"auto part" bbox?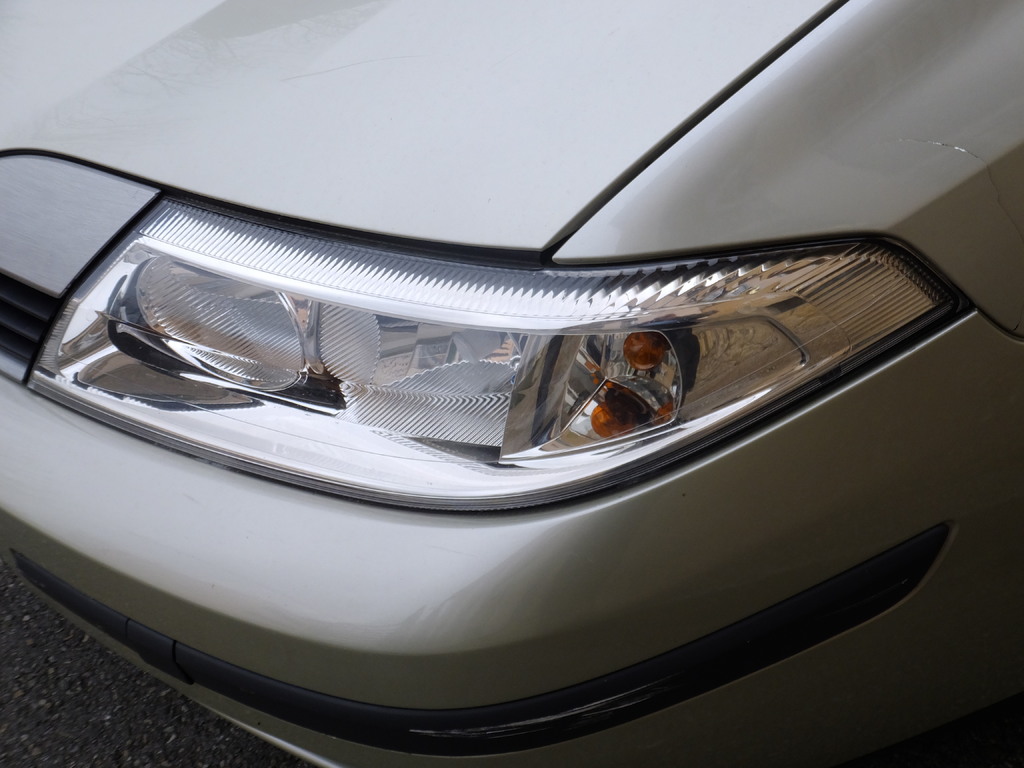
x1=35, y1=157, x2=872, y2=518
